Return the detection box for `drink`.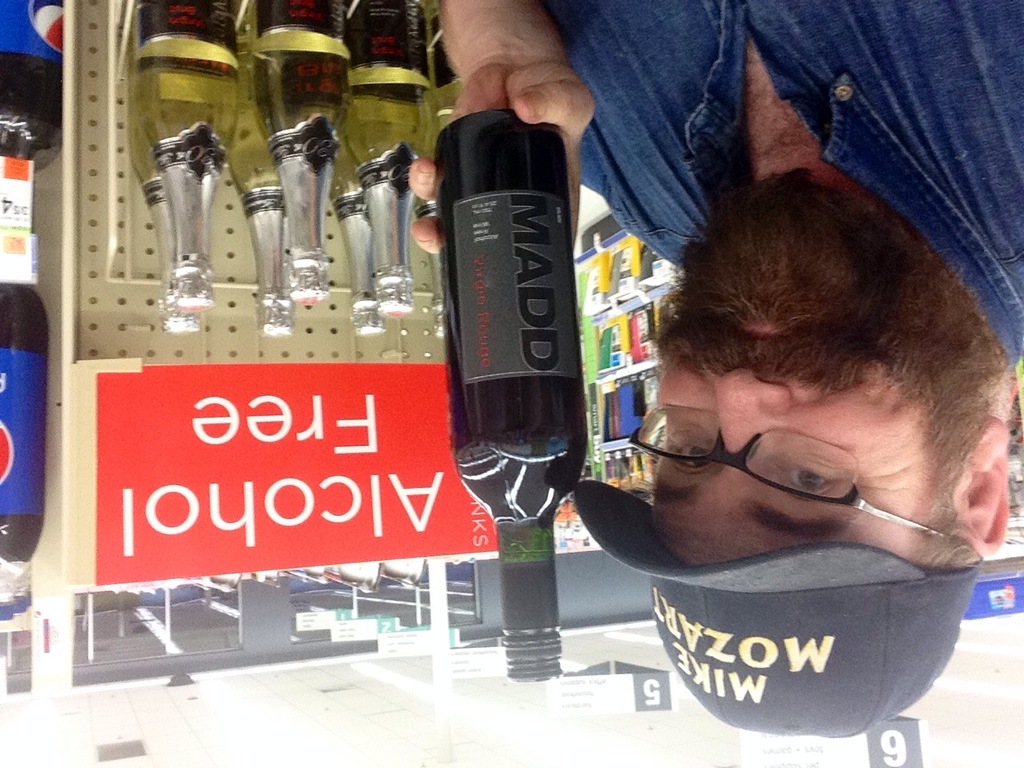
(x1=134, y1=42, x2=204, y2=336).
